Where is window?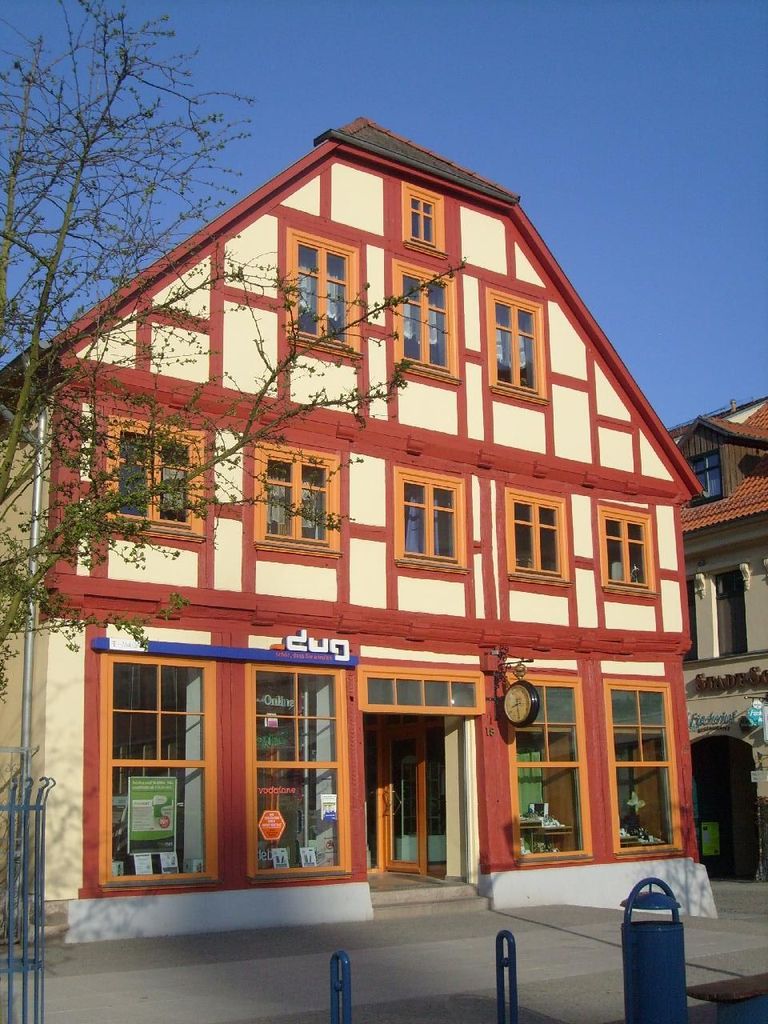
[x1=252, y1=660, x2=356, y2=873].
